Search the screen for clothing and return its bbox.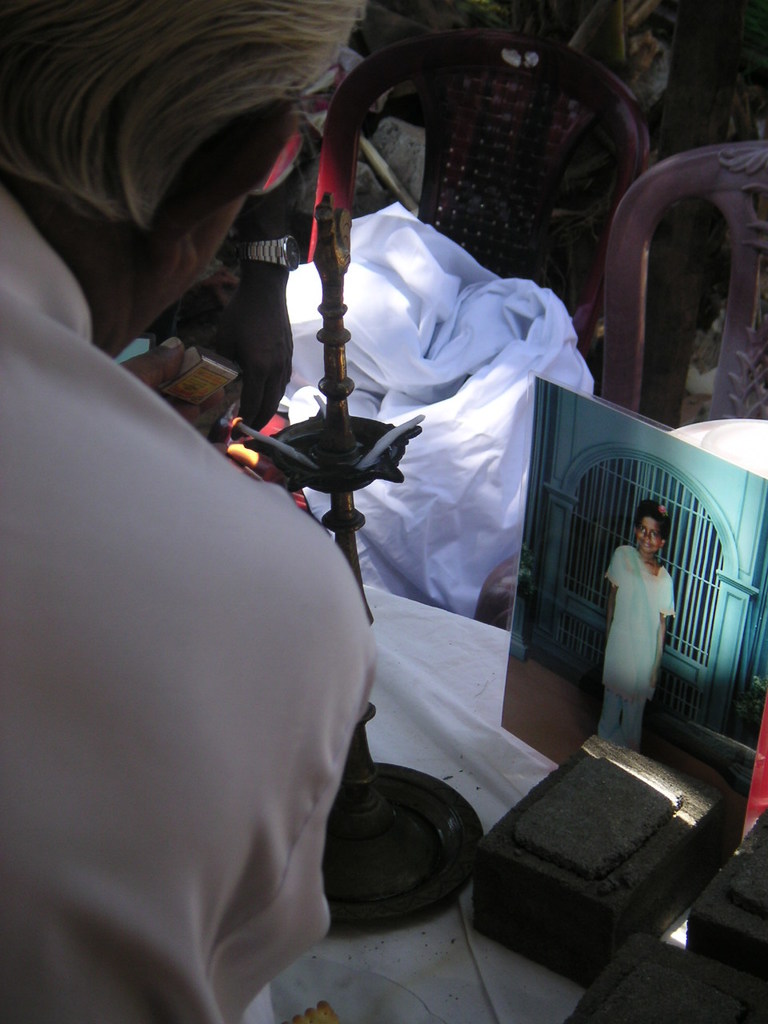
Found: 590, 542, 690, 750.
